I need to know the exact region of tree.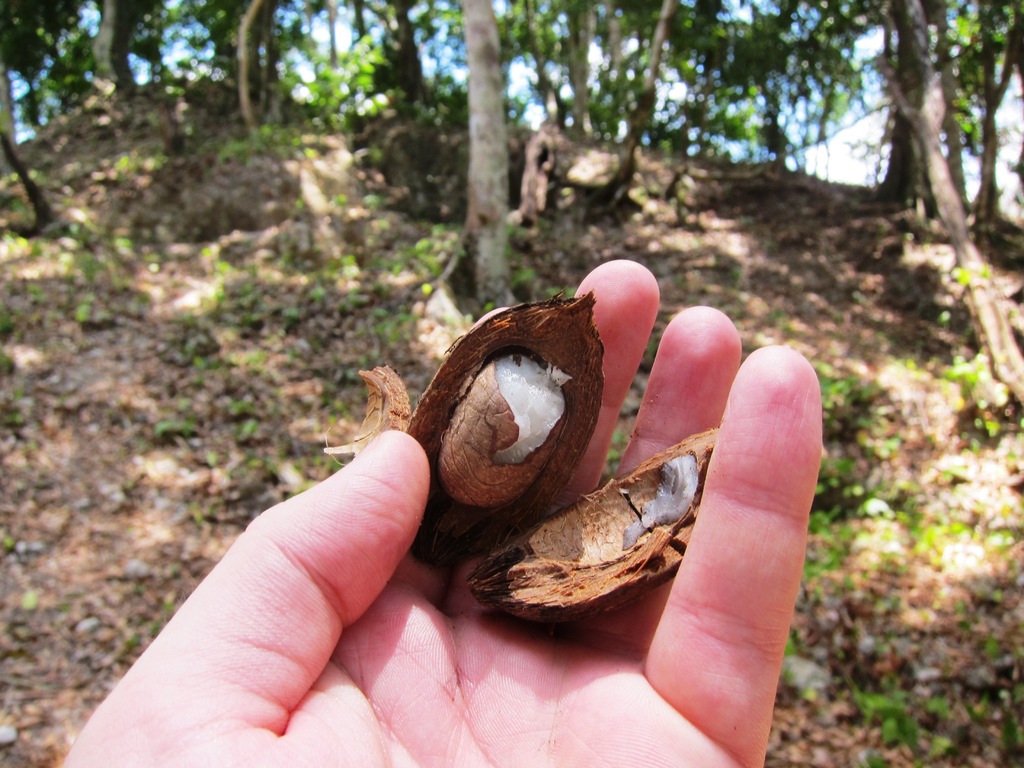
Region: 876,0,952,220.
